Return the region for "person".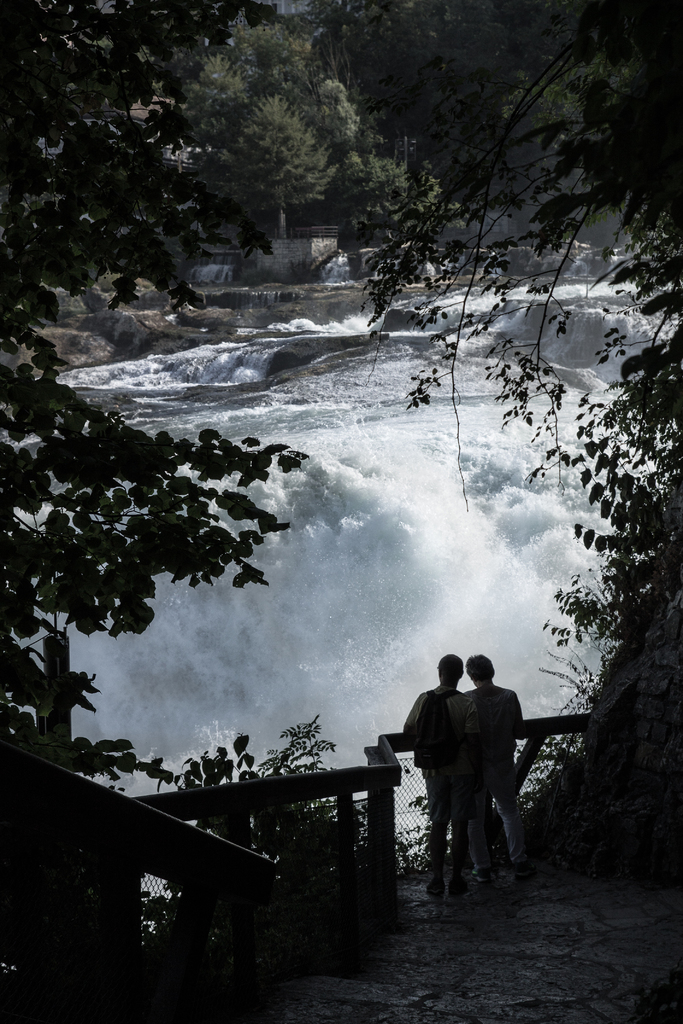
<region>457, 656, 540, 897</region>.
